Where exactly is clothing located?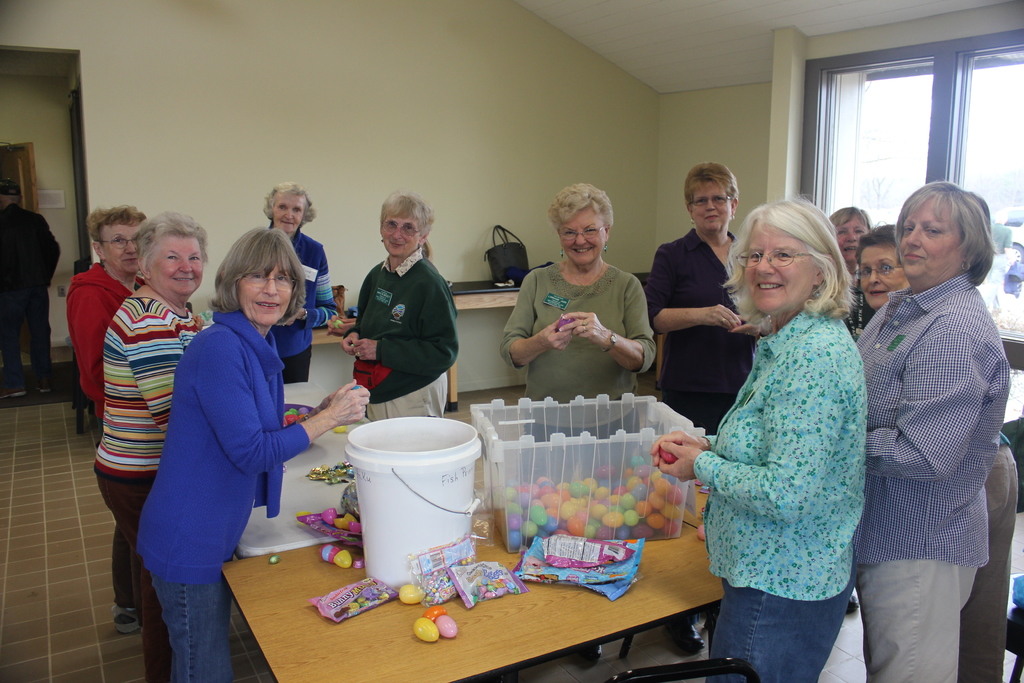
Its bounding box is x1=0, y1=204, x2=60, y2=382.
